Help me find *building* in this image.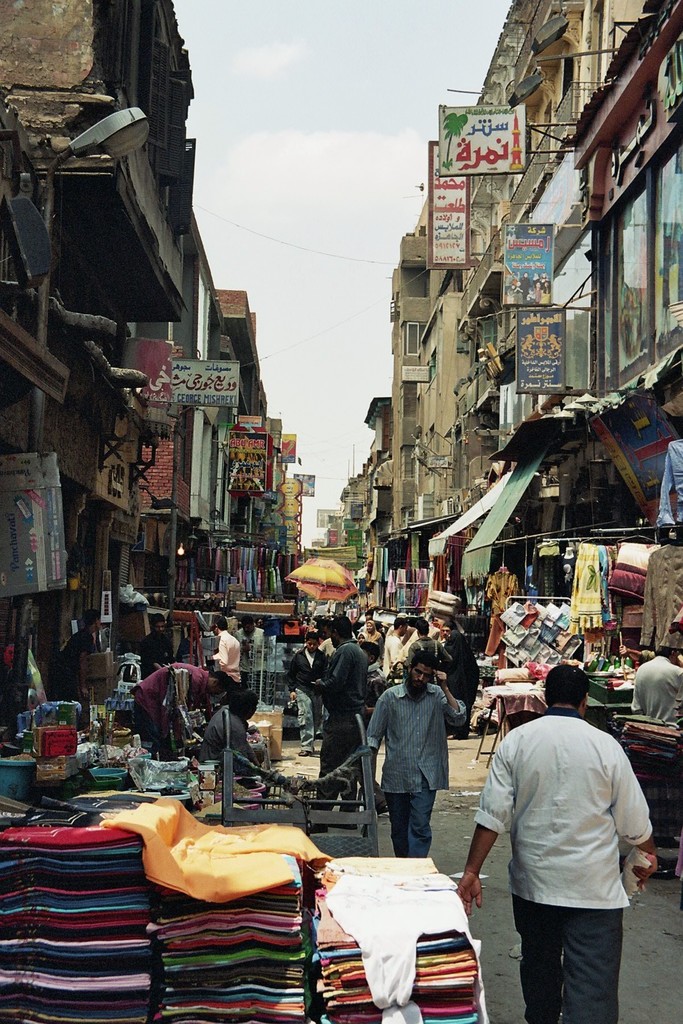
Found it: box(7, 6, 296, 774).
